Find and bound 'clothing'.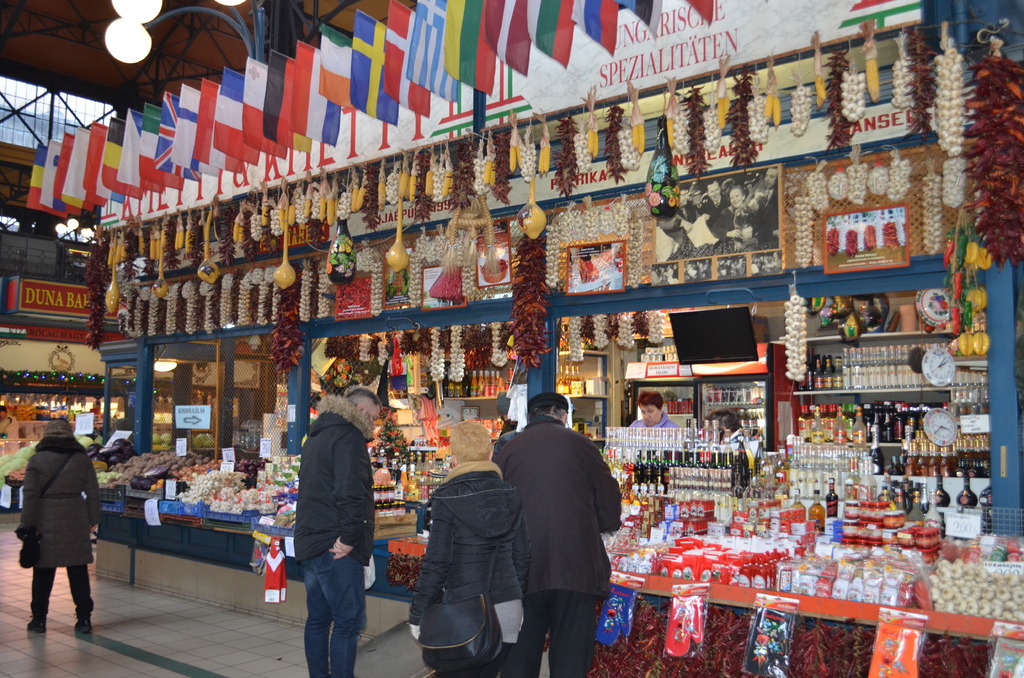
Bound: bbox=[491, 398, 626, 654].
